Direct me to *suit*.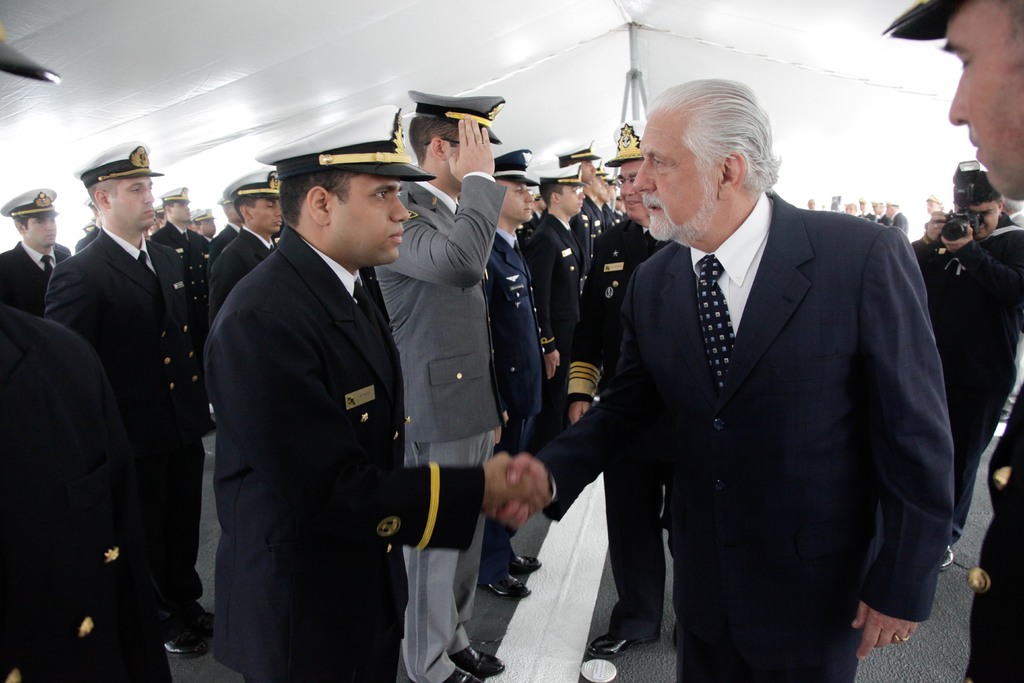
Direction: (371,170,510,682).
